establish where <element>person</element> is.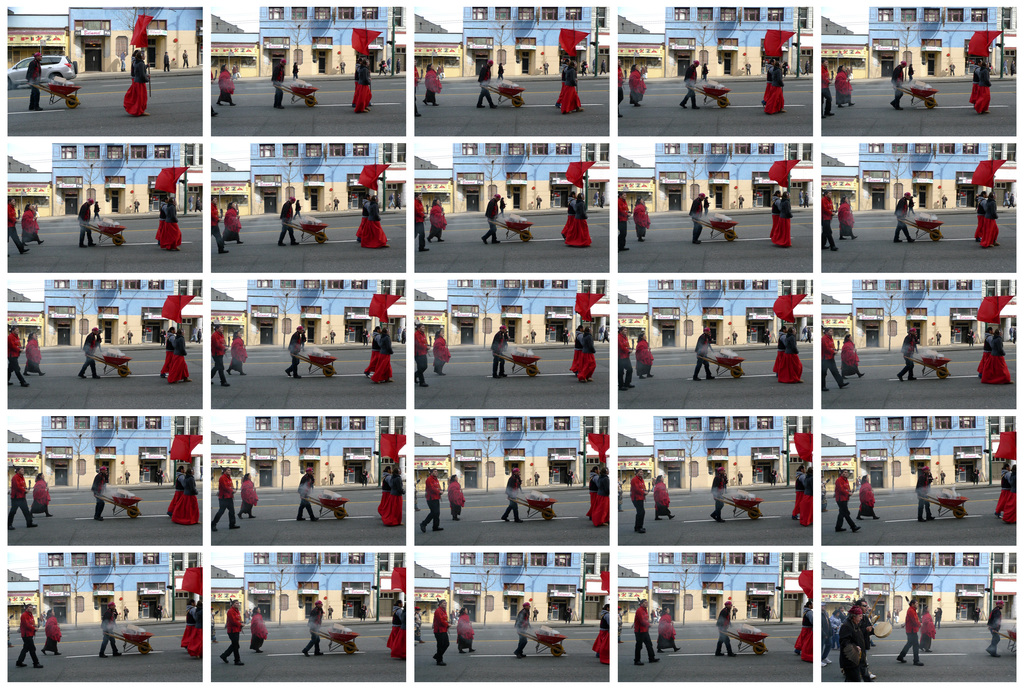
Established at (193, 193, 200, 214).
